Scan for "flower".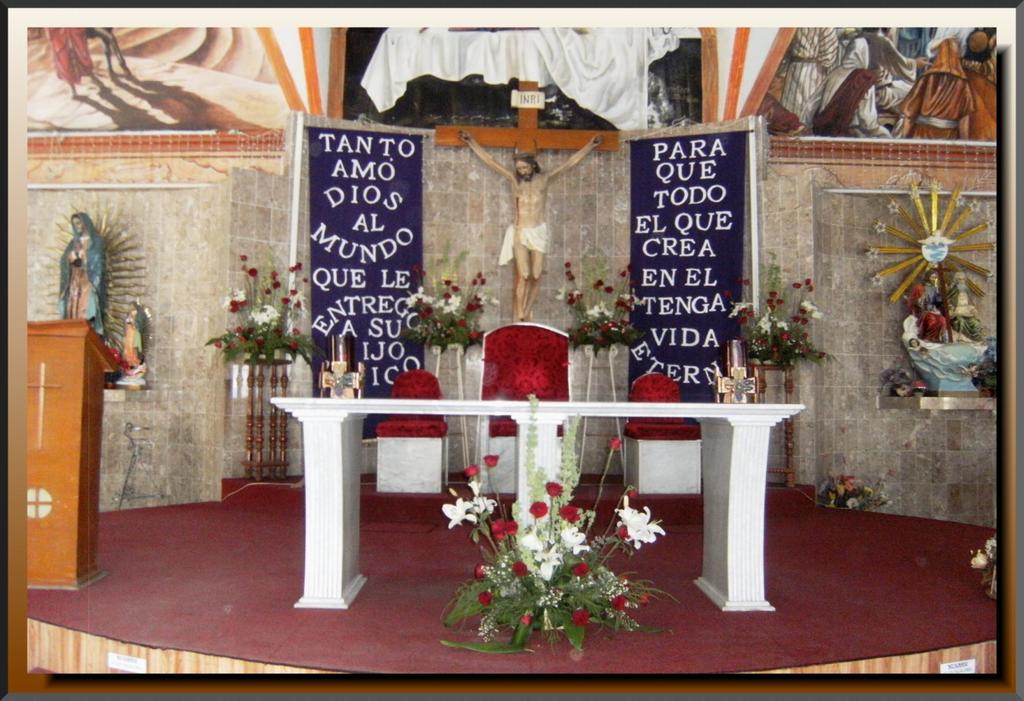
Scan result: 473/494/498/513.
